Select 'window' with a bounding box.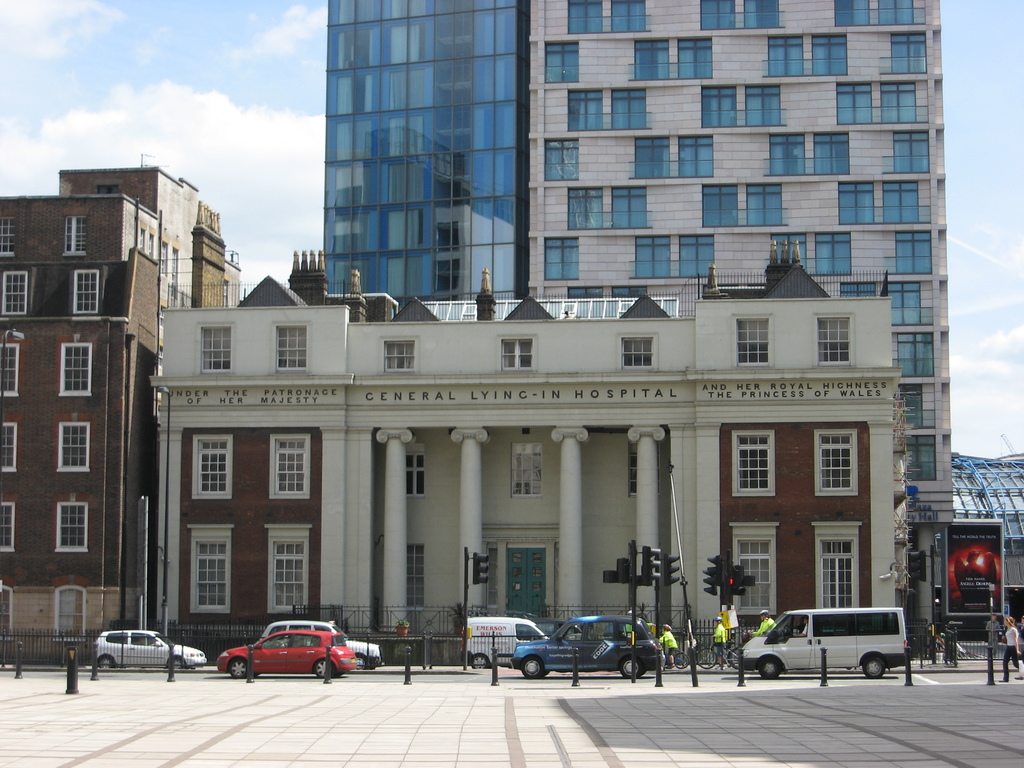
893 388 929 426.
